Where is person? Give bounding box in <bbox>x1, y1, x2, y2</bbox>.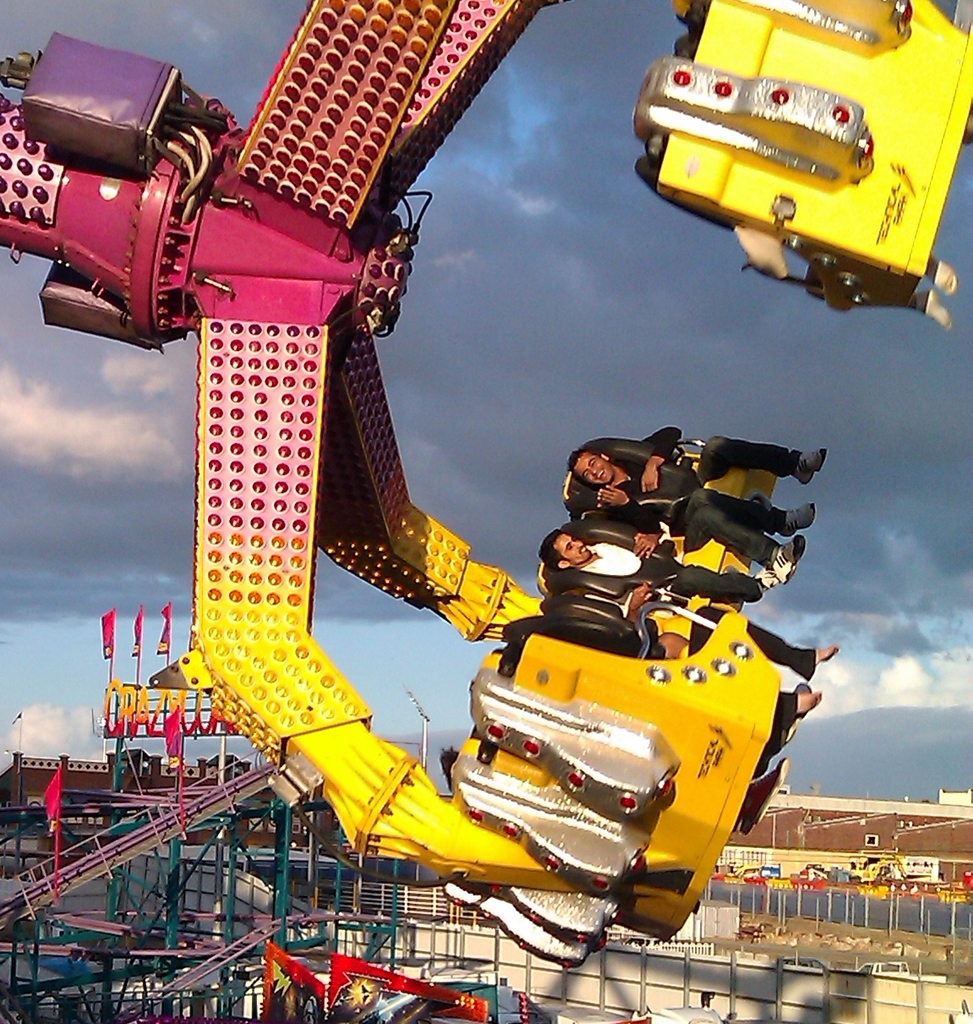
<bbox>566, 443, 833, 517</bbox>.
